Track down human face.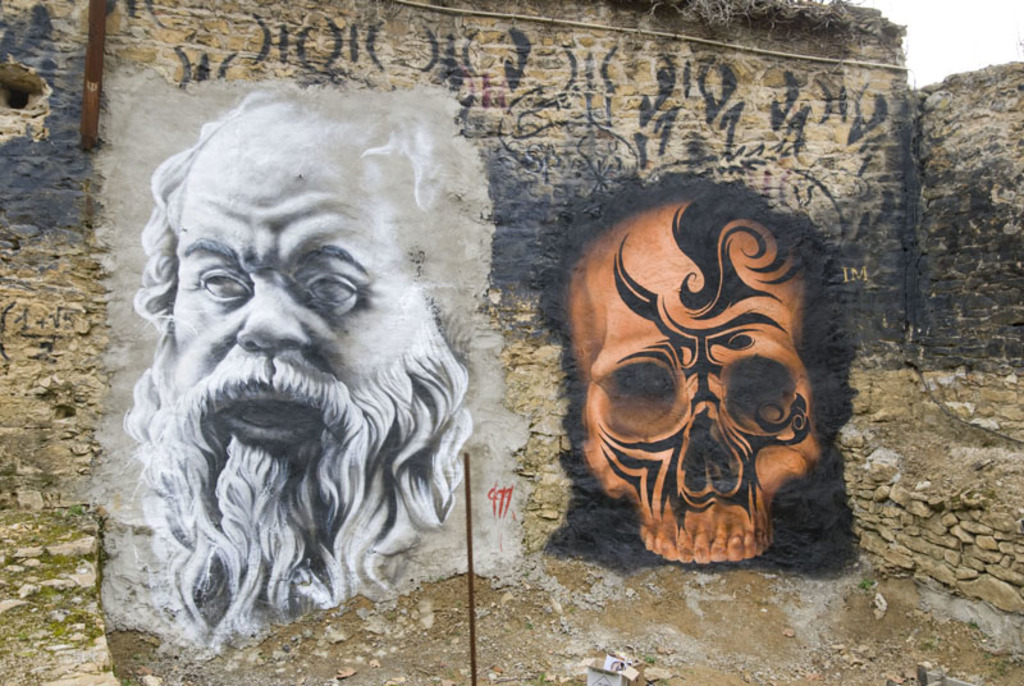
Tracked to [163, 104, 410, 465].
